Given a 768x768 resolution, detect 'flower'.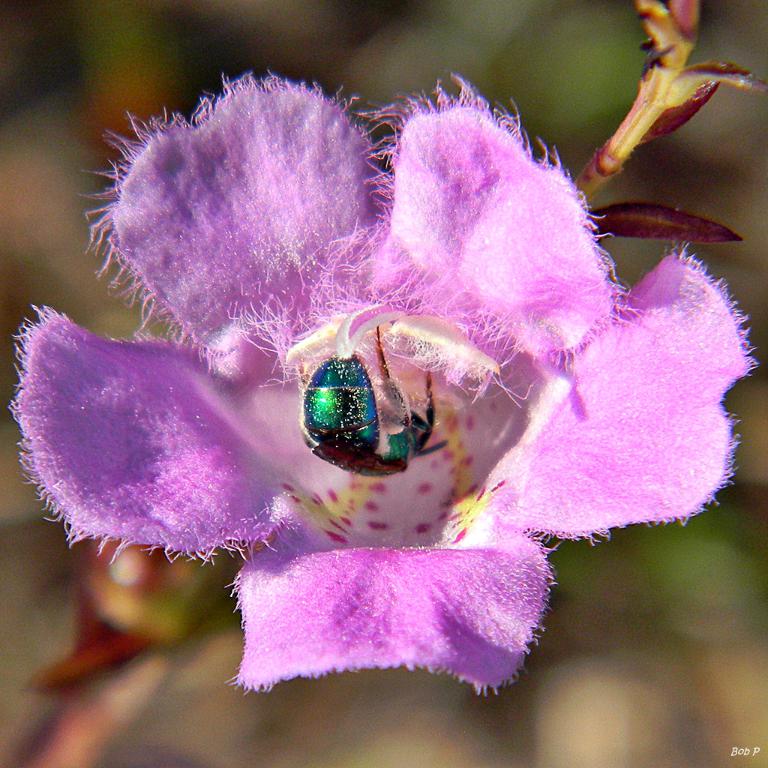
locate(30, 68, 738, 700).
